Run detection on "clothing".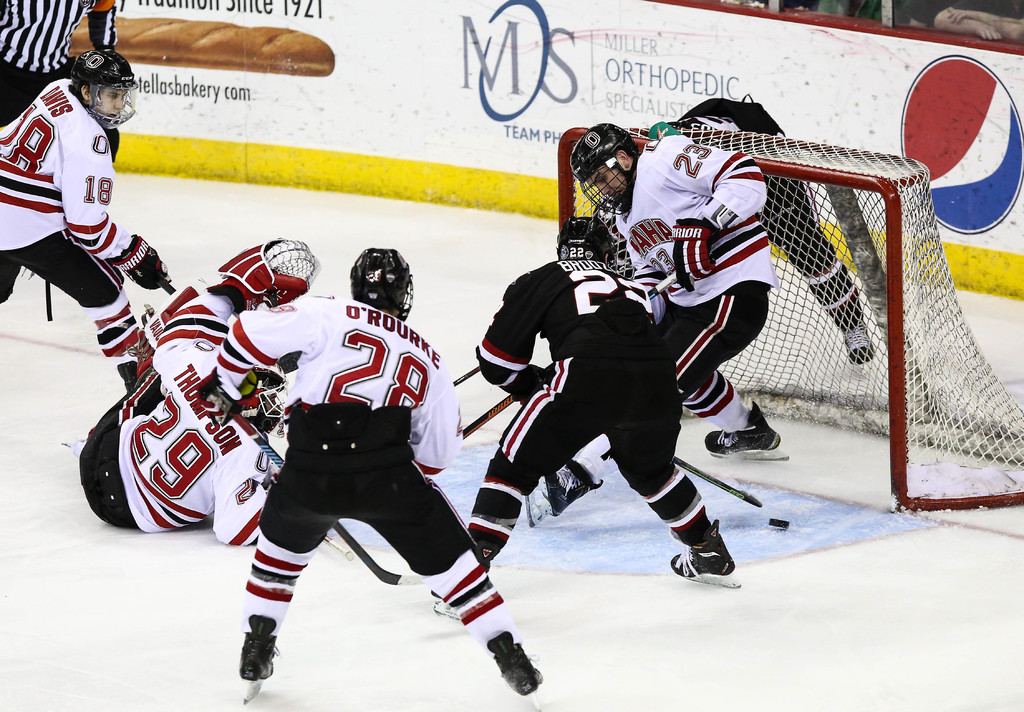
Result: (216, 294, 516, 639).
